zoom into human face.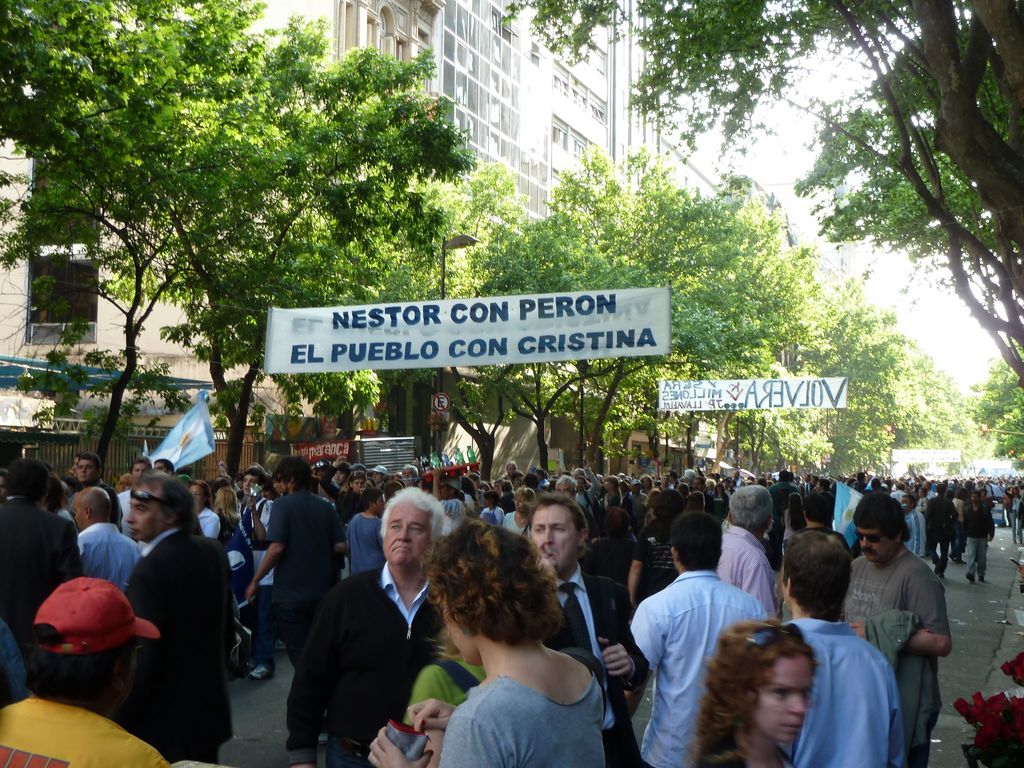
Zoom target: bbox=[193, 483, 205, 511].
